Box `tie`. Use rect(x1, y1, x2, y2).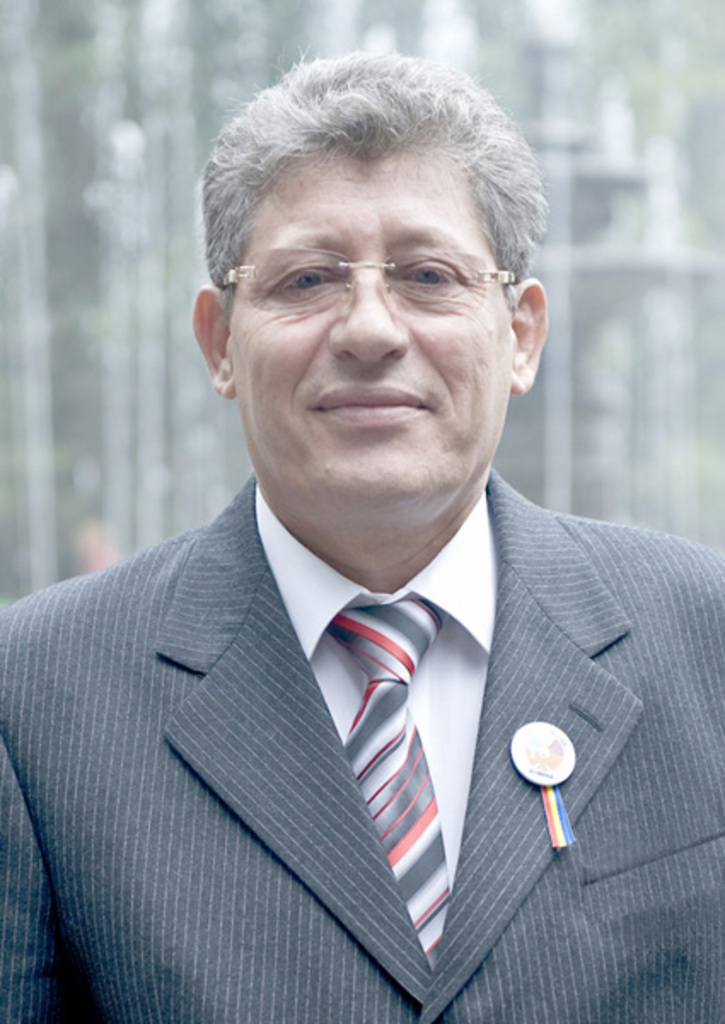
rect(317, 604, 450, 978).
